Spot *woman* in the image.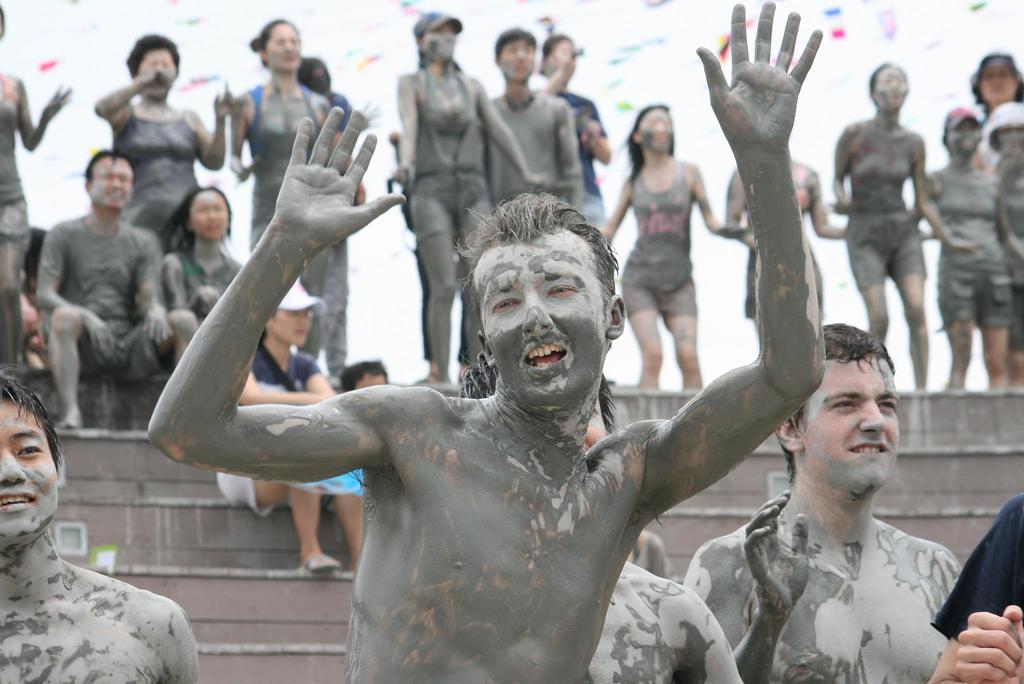
*woman* found at 719/145/860/326.
